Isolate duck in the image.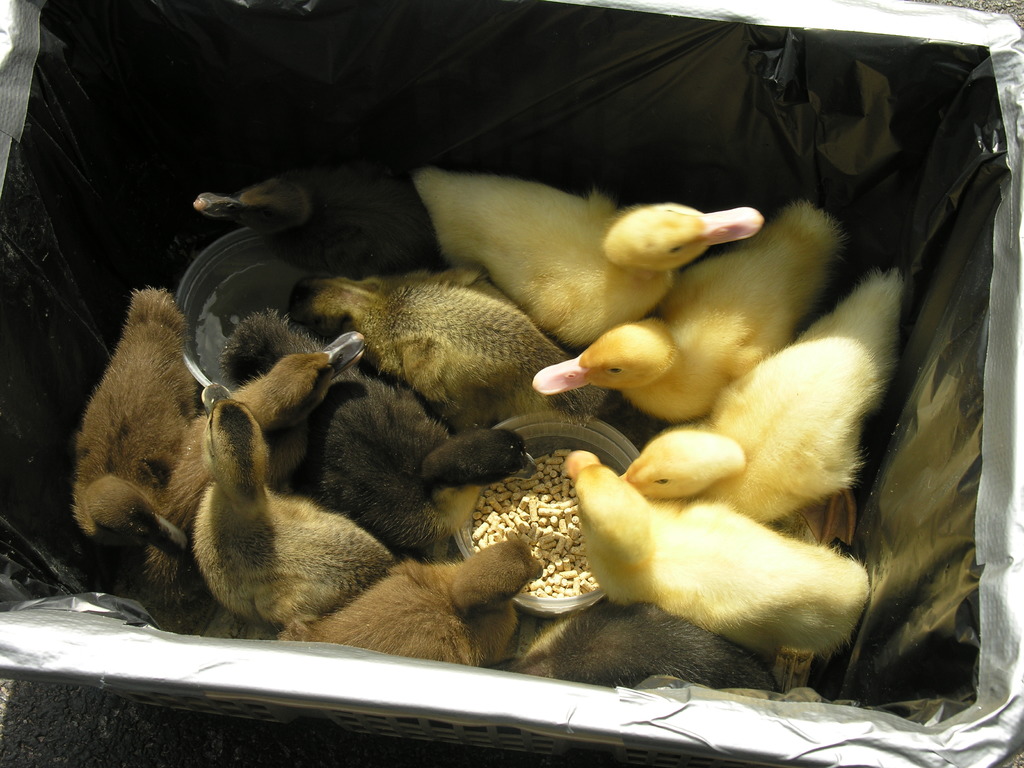
Isolated region: [left=623, top=268, right=898, bottom=519].
